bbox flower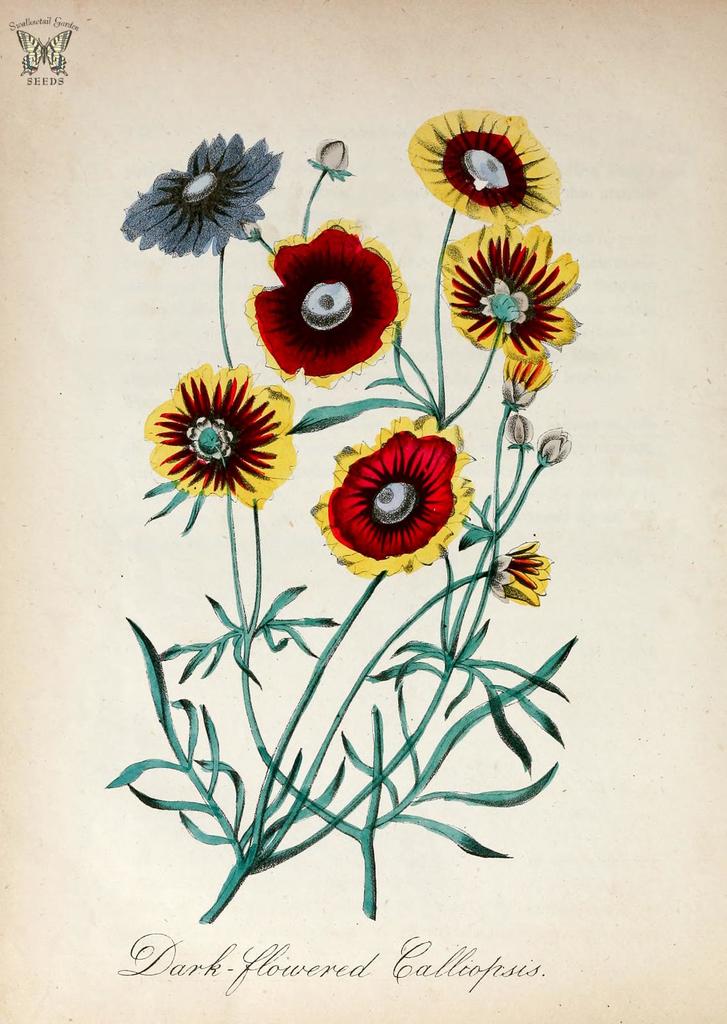
locate(442, 220, 579, 356)
